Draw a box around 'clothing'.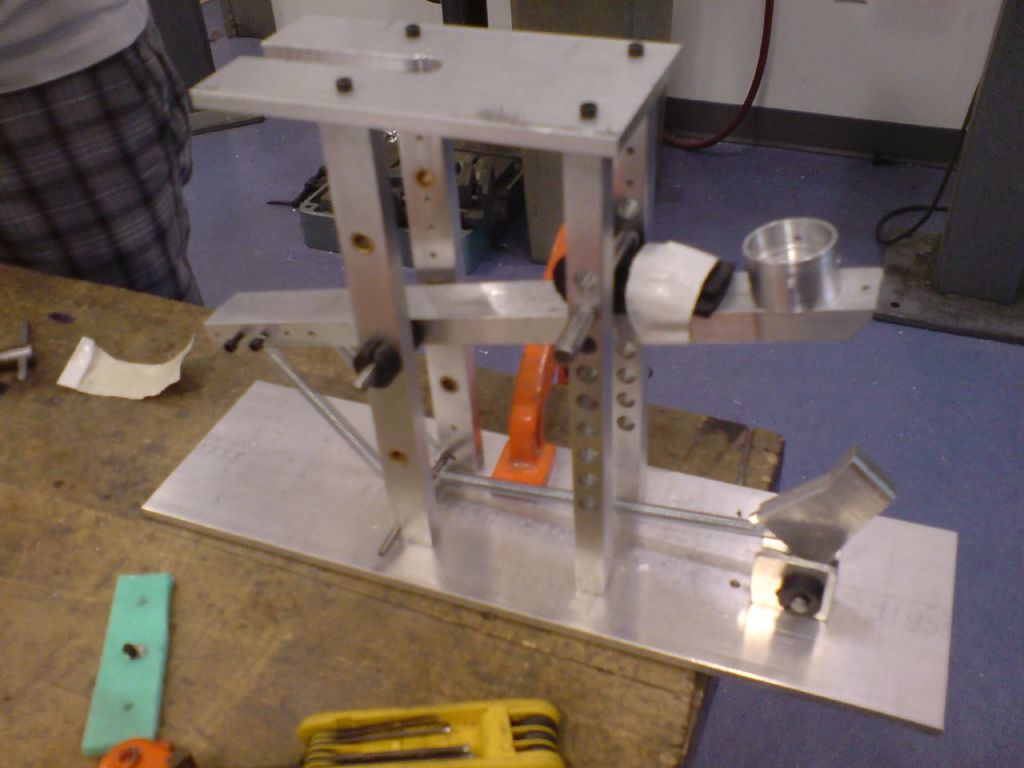
bbox(6, 4, 222, 343).
